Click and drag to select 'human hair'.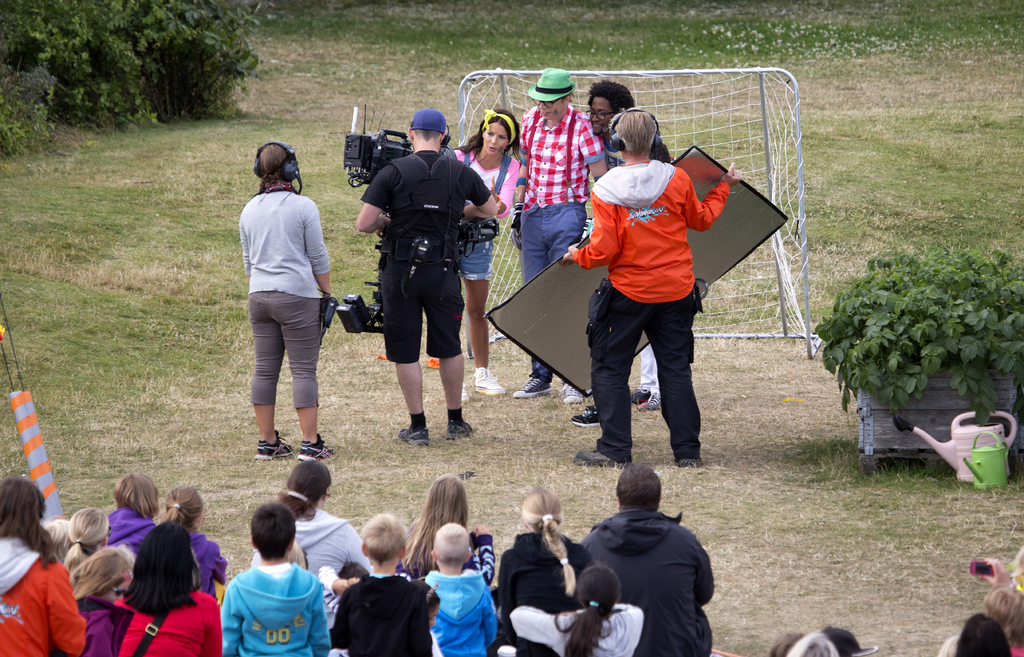
Selection: detection(957, 619, 1020, 656).
